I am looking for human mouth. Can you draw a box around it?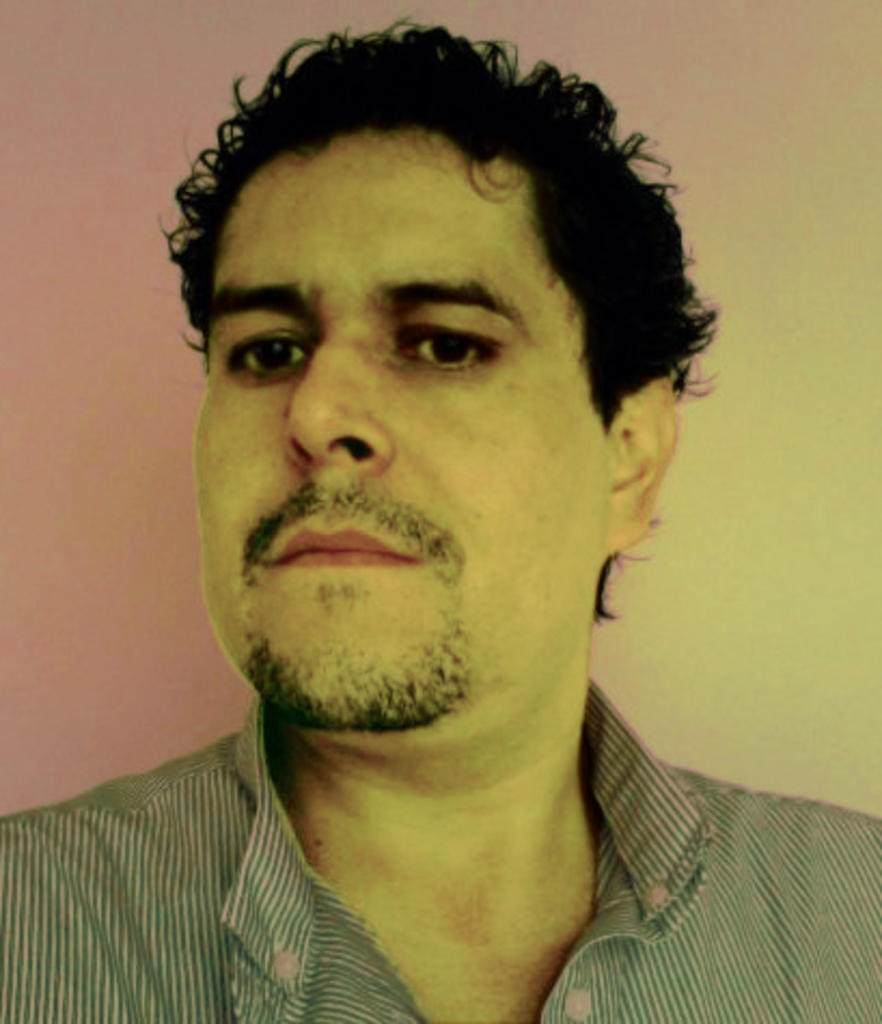
Sure, the bounding box is BBox(242, 530, 455, 610).
